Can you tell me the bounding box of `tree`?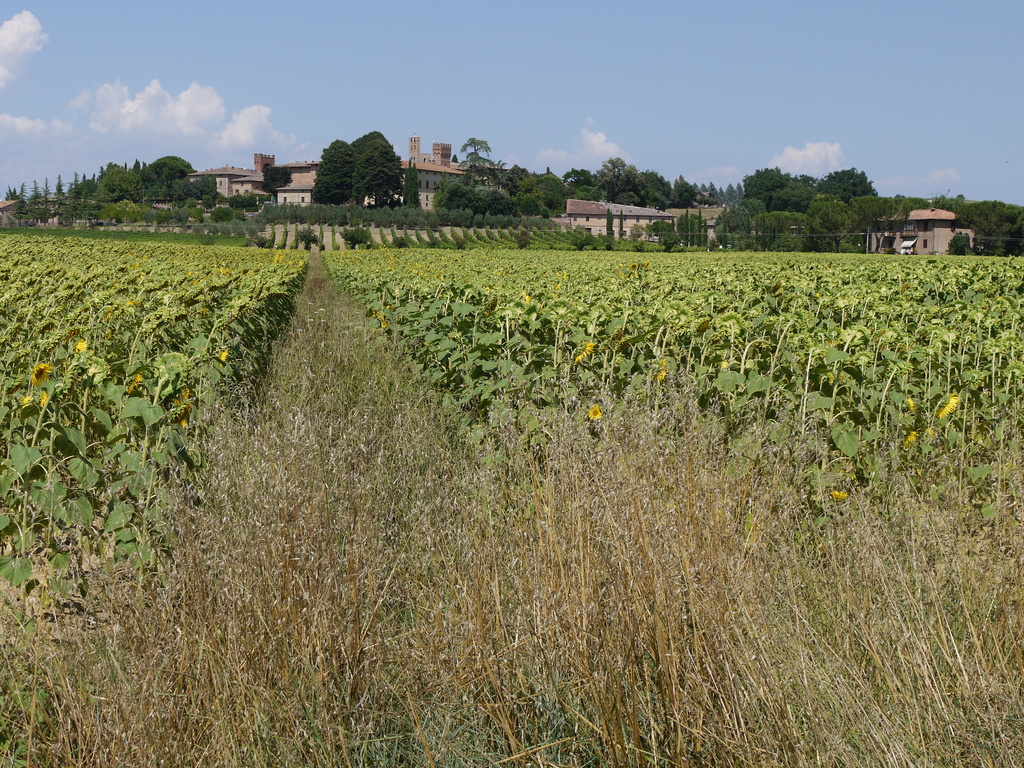
x1=433, y1=176, x2=476, y2=211.
